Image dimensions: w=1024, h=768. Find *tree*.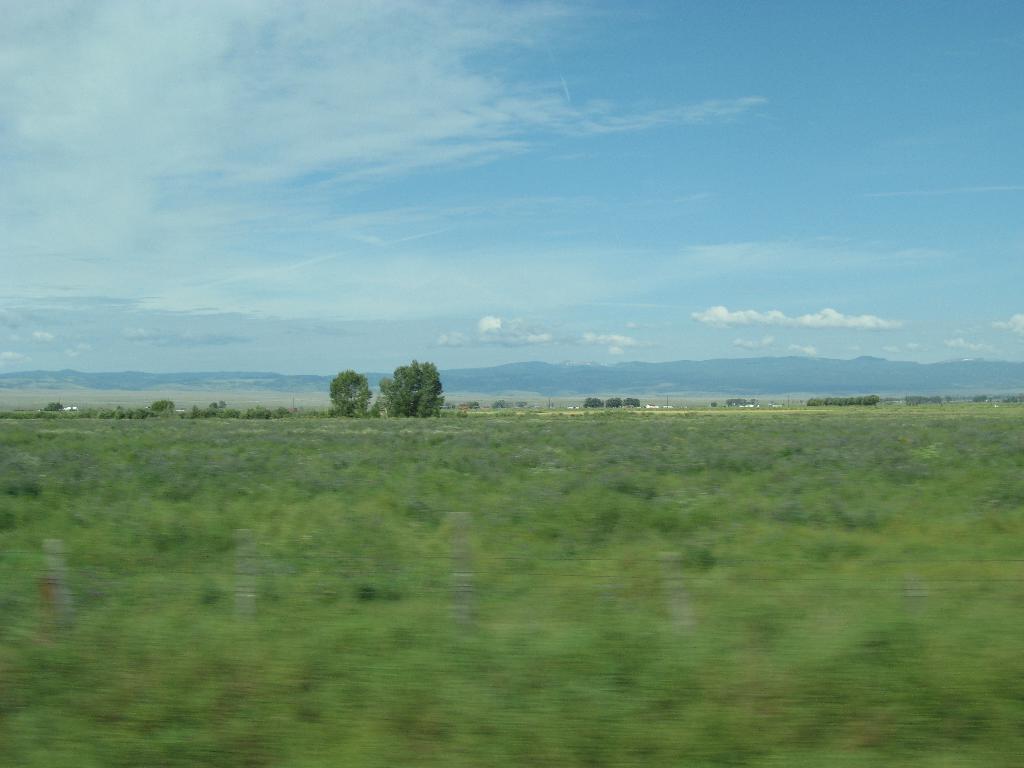
pyautogui.locateOnScreen(710, 403, 716, 408).
